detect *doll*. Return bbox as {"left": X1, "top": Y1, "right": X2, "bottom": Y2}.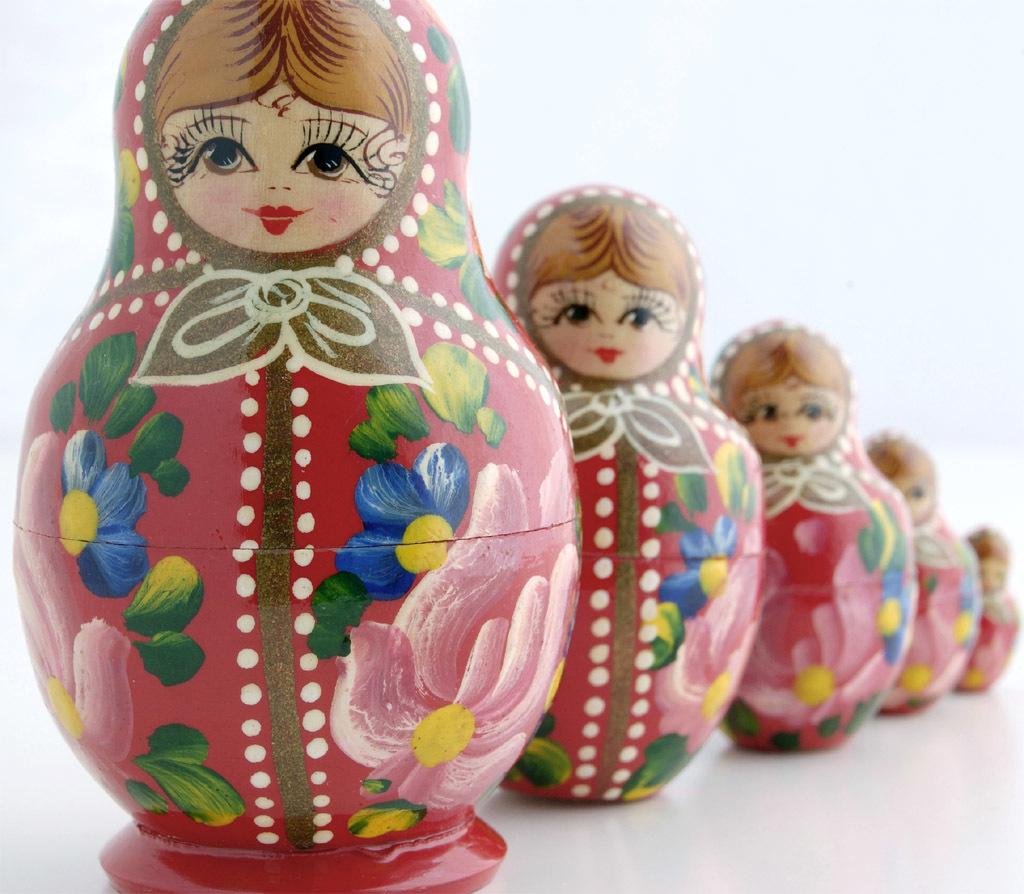
{"left": 966, "top": 525, "right": 1022, "bottom": 698}.
